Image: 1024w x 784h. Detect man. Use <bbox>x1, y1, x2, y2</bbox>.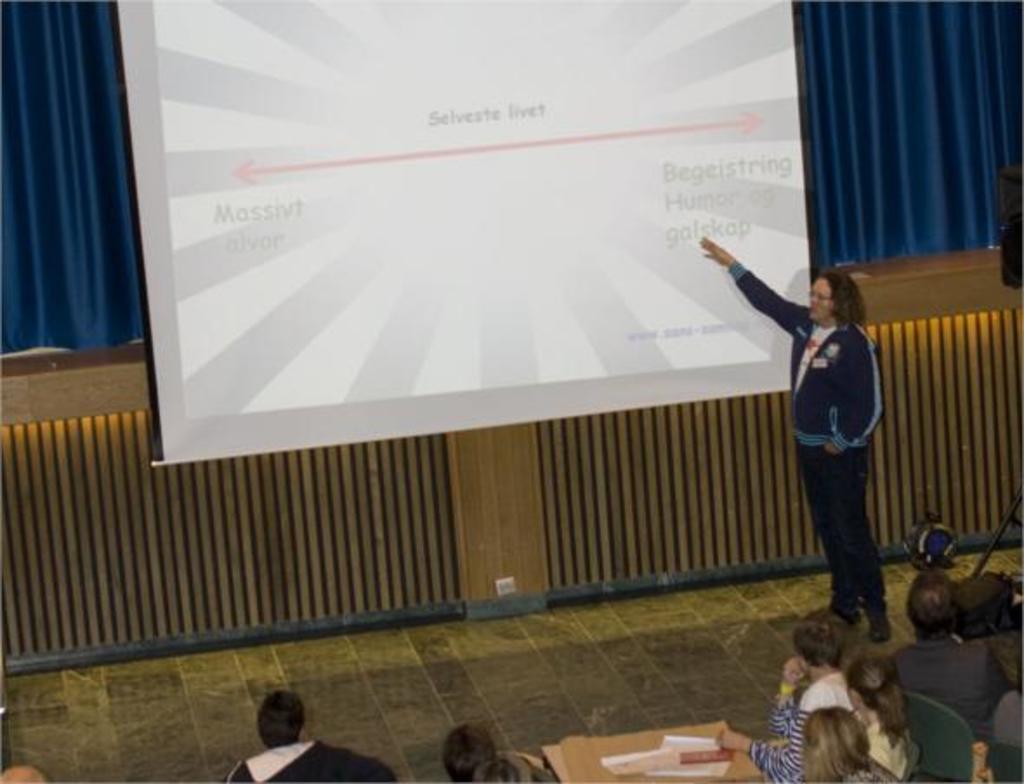
<bbox>693, 231, 885, 649</bbox>.
